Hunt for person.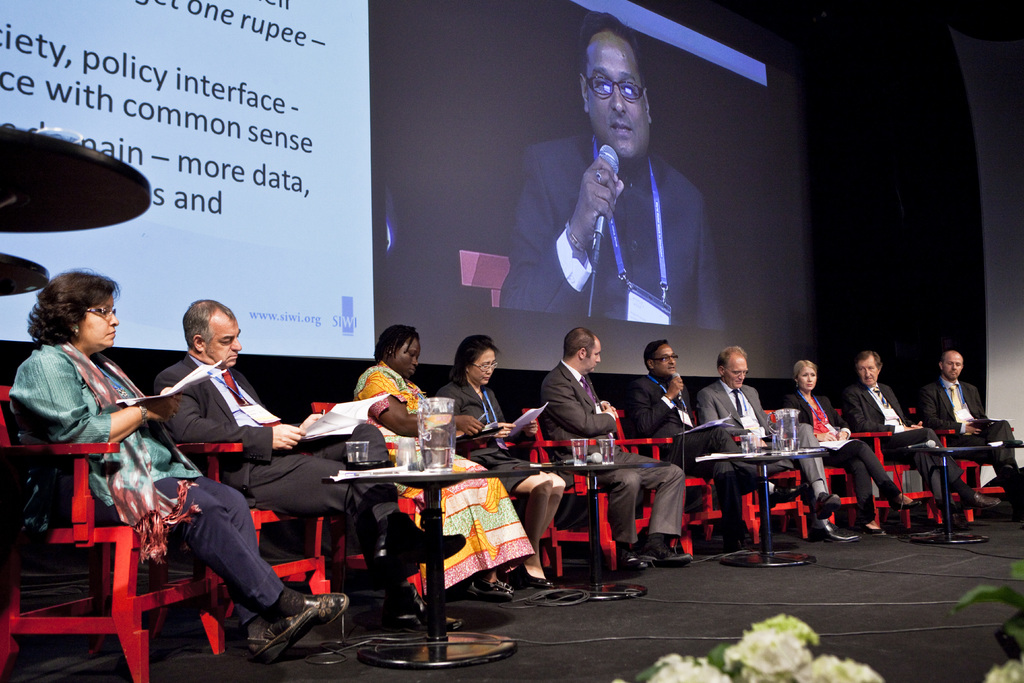
Hunted down at <region>621, 334, 758, 500</region>.
